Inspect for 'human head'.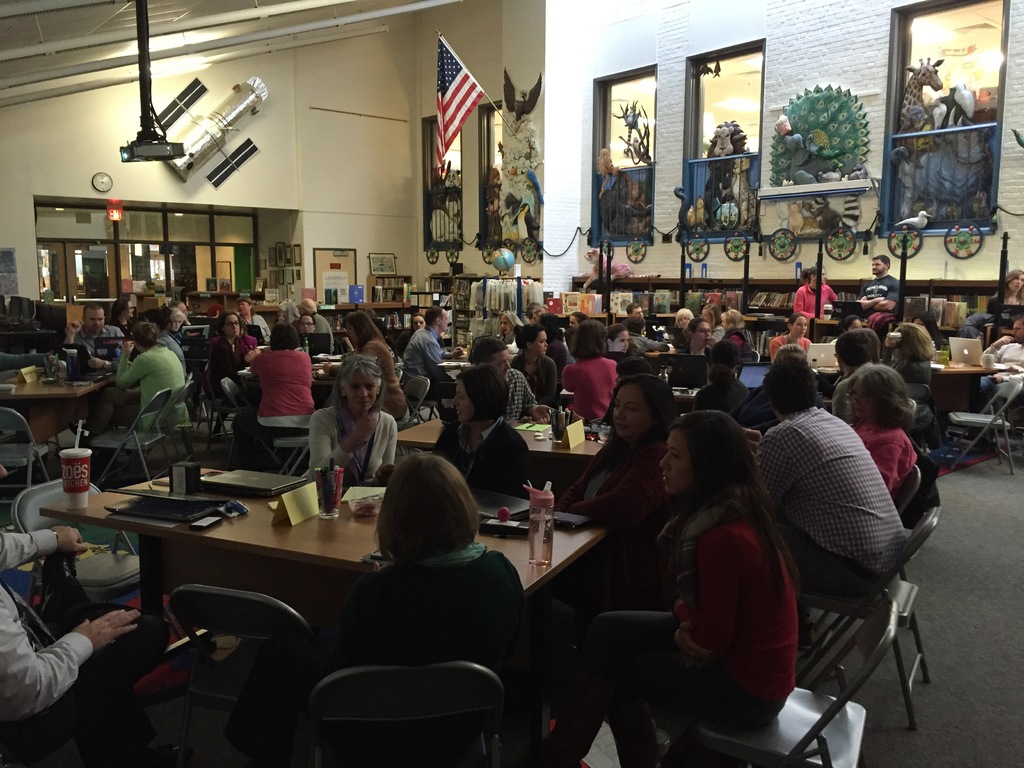
Inspection: detection(132, 321, 157, 349).
